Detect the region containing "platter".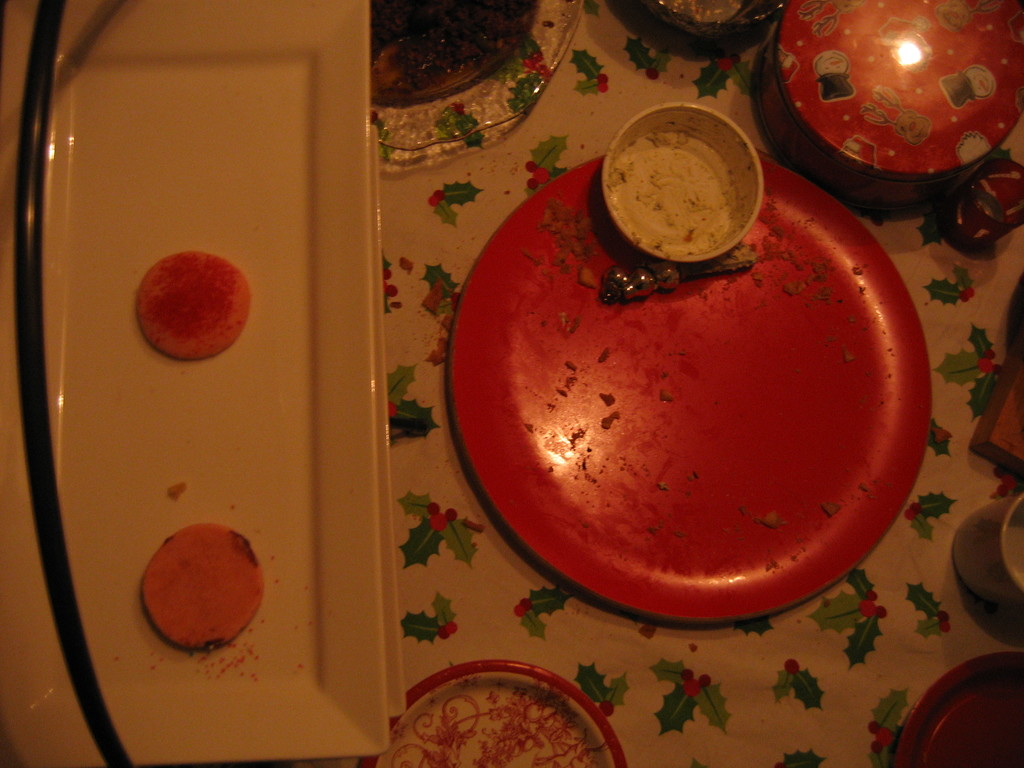
{"x1": 449, "y1": 156, "x2": 934, "y2": 624}.
